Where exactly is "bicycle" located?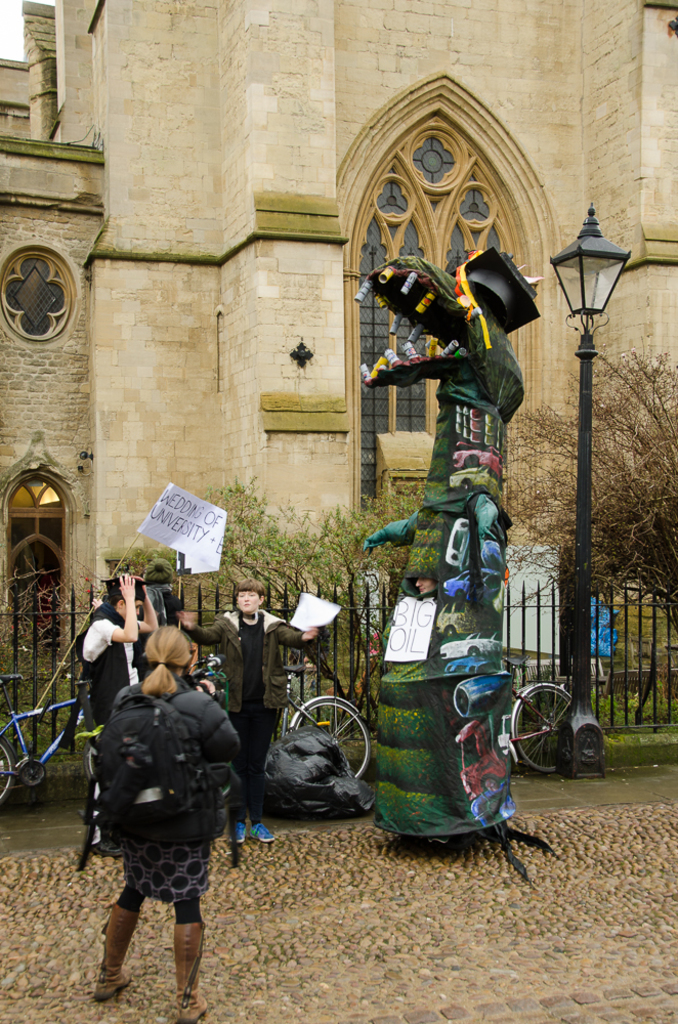
Its bounding box is rect(265, 664, 374, 772).
